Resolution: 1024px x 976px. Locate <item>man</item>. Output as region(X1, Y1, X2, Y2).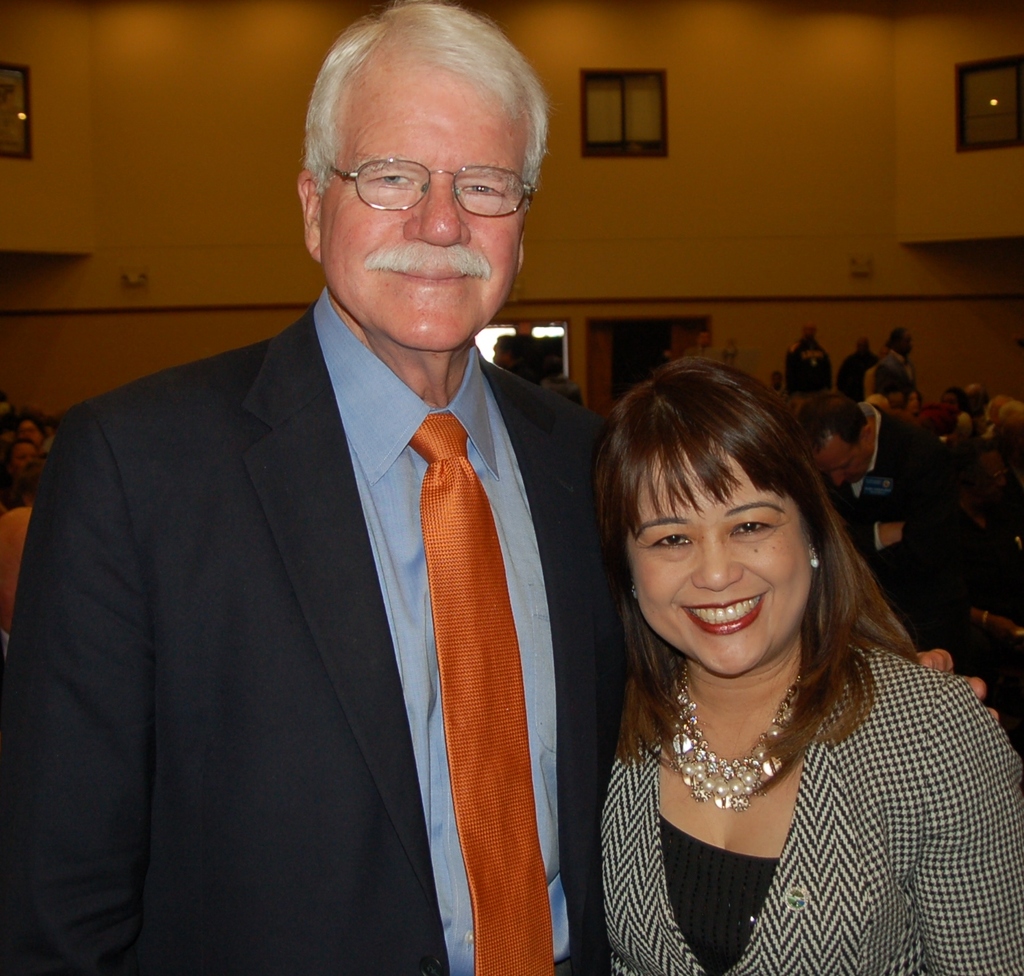
region(788, 387, 1004, 682).
